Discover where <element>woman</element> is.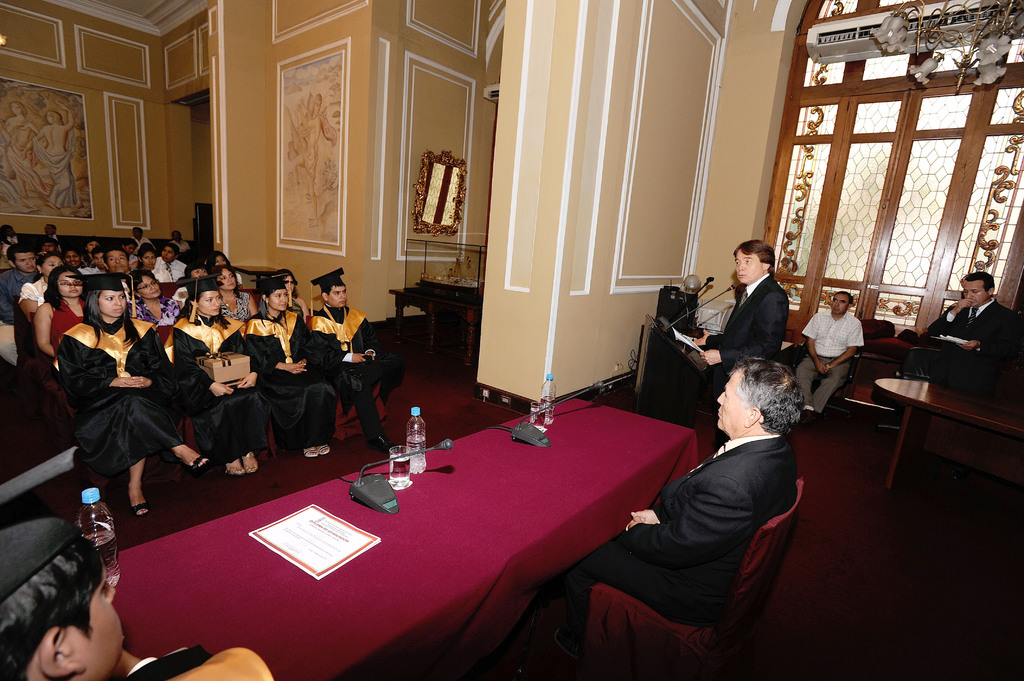
Discovered at 56:276:172:541.
